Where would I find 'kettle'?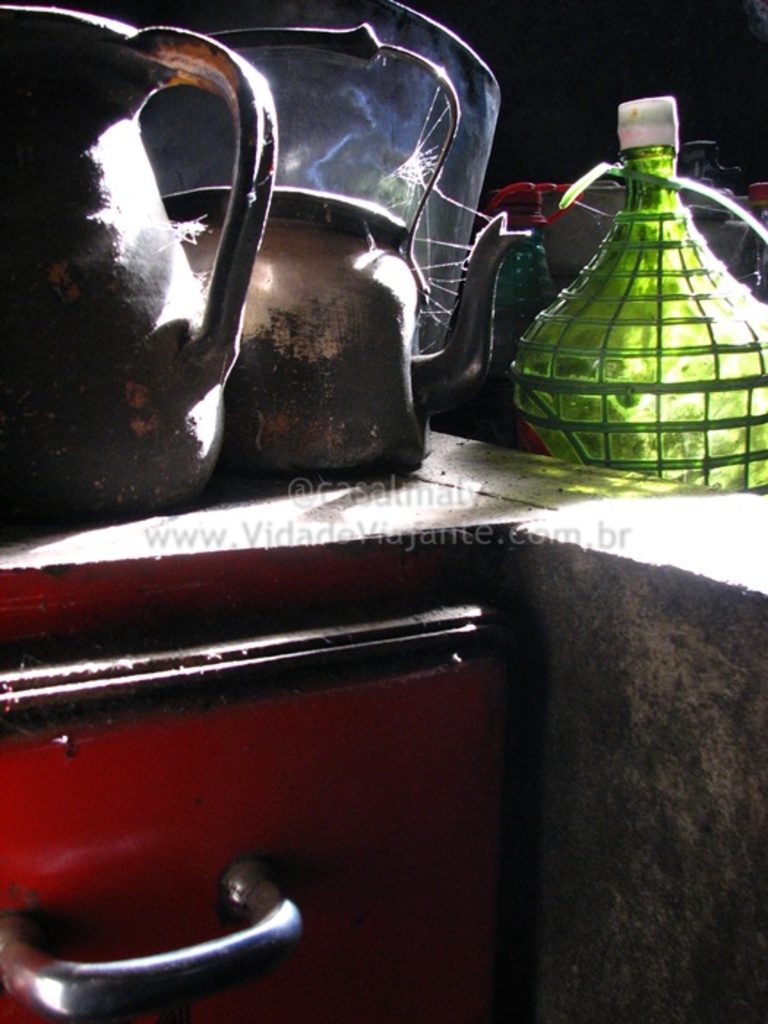
At [143,18,530,480].
